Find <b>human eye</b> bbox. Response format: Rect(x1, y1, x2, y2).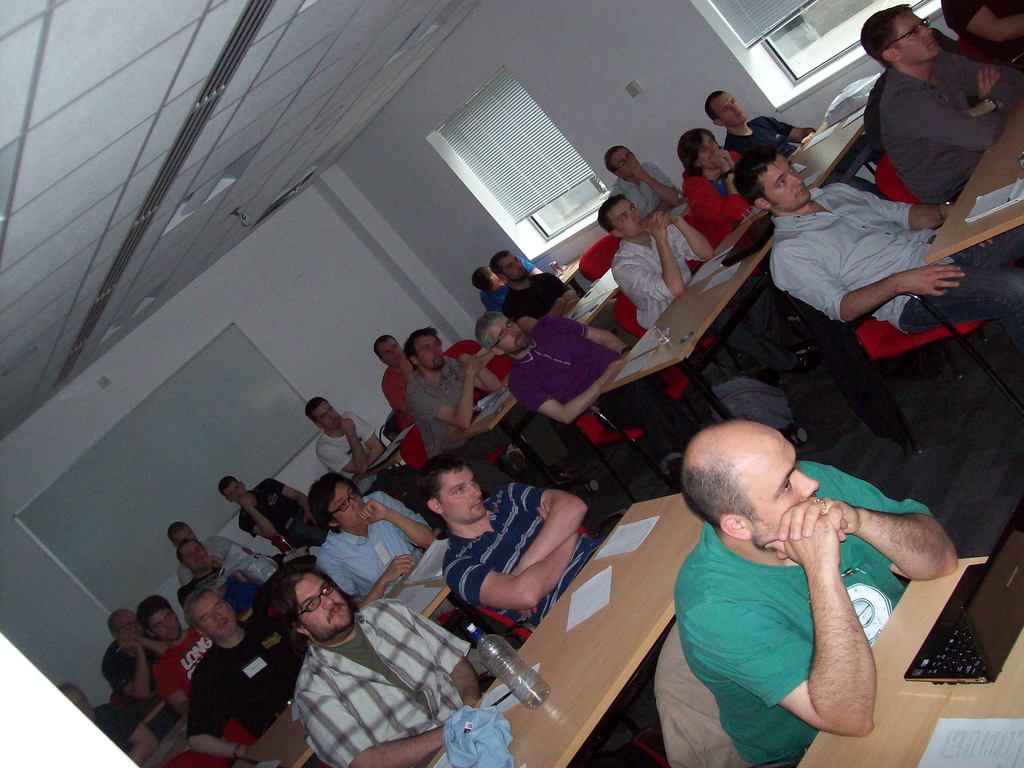
Rect(216, 603, 225, 611).
